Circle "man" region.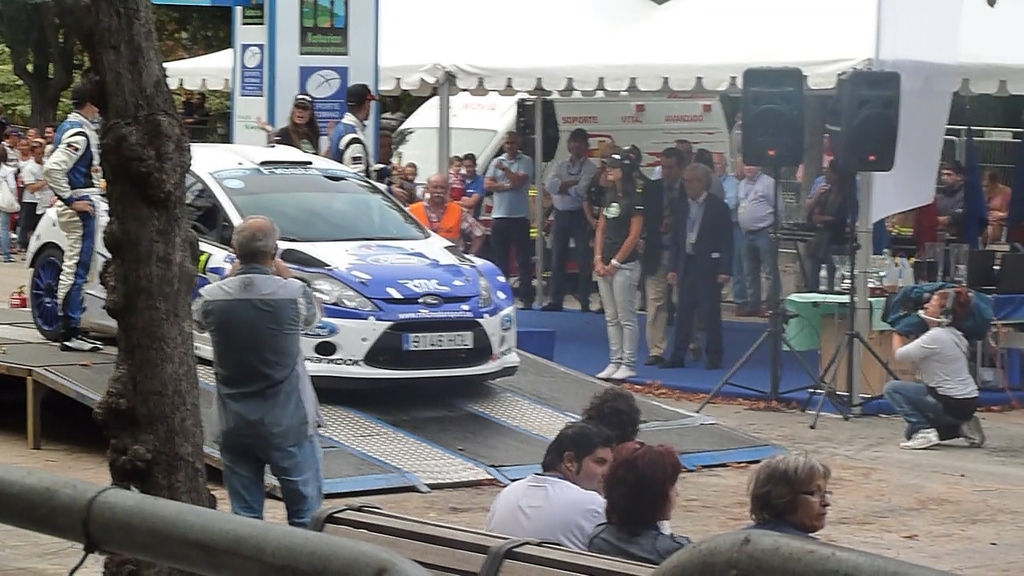
Region: [731, 156, 790, 318].
